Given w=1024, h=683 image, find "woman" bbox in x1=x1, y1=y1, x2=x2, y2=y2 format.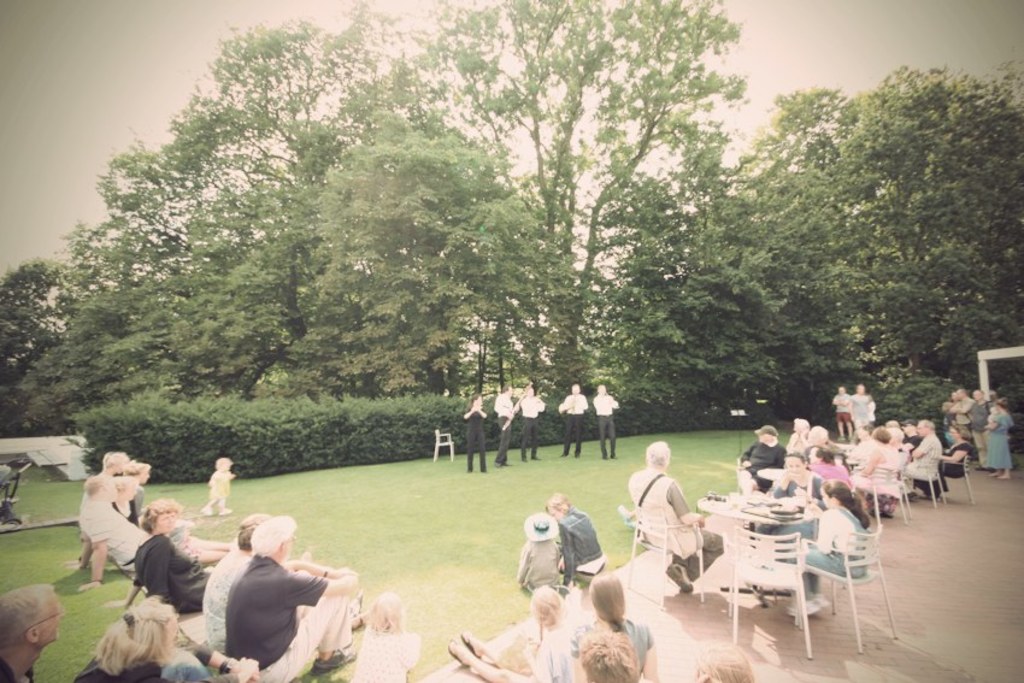
x1=465, y1=390, x2=490, y2=471.
